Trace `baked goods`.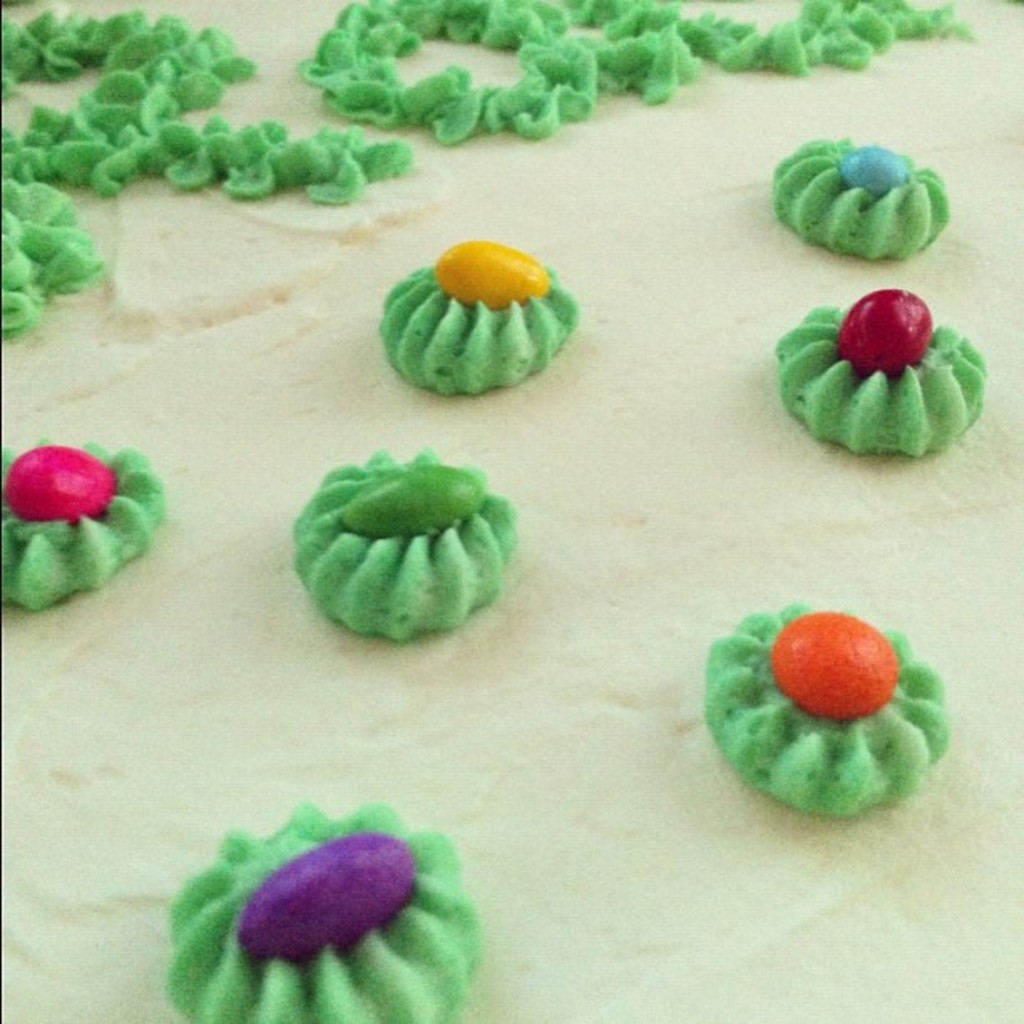
Traced to {"left": 0, "top": 438, "right": 166, "bottom": 609}.
